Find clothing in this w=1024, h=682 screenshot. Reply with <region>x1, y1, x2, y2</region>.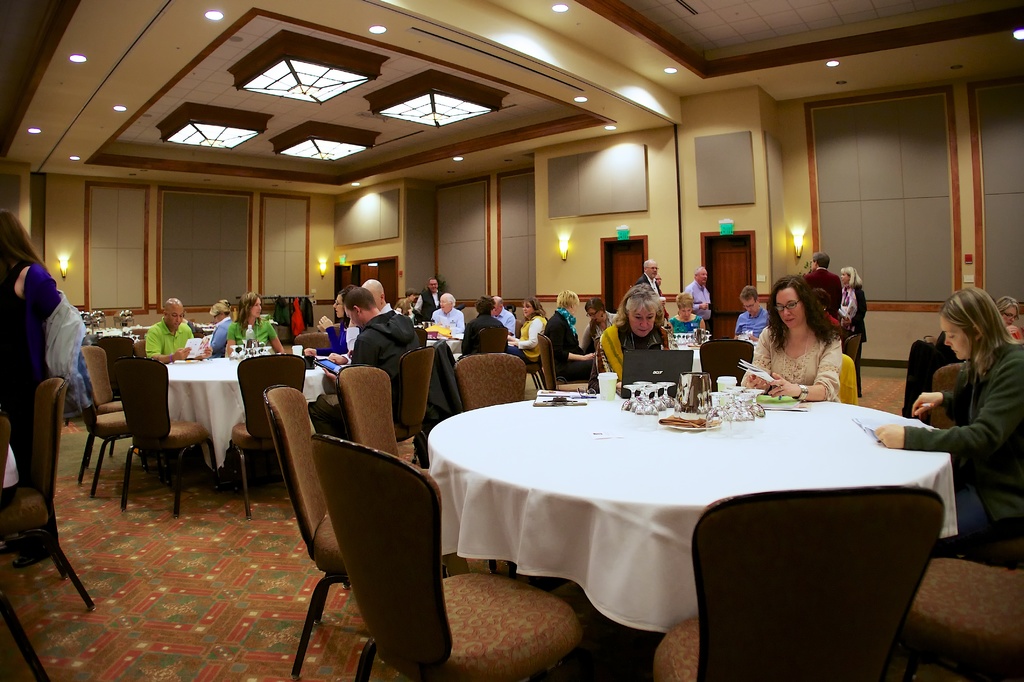
<region>429, 307, 468, 348</region>.
